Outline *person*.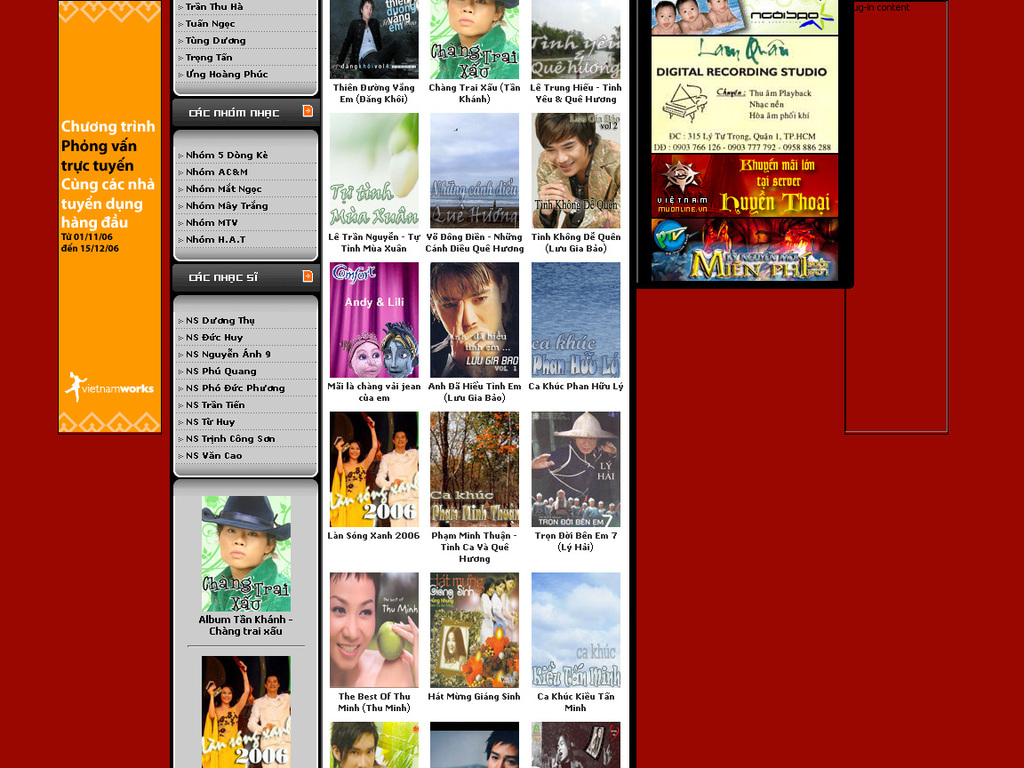
Outline: crop(324, 723, 383, 766).
